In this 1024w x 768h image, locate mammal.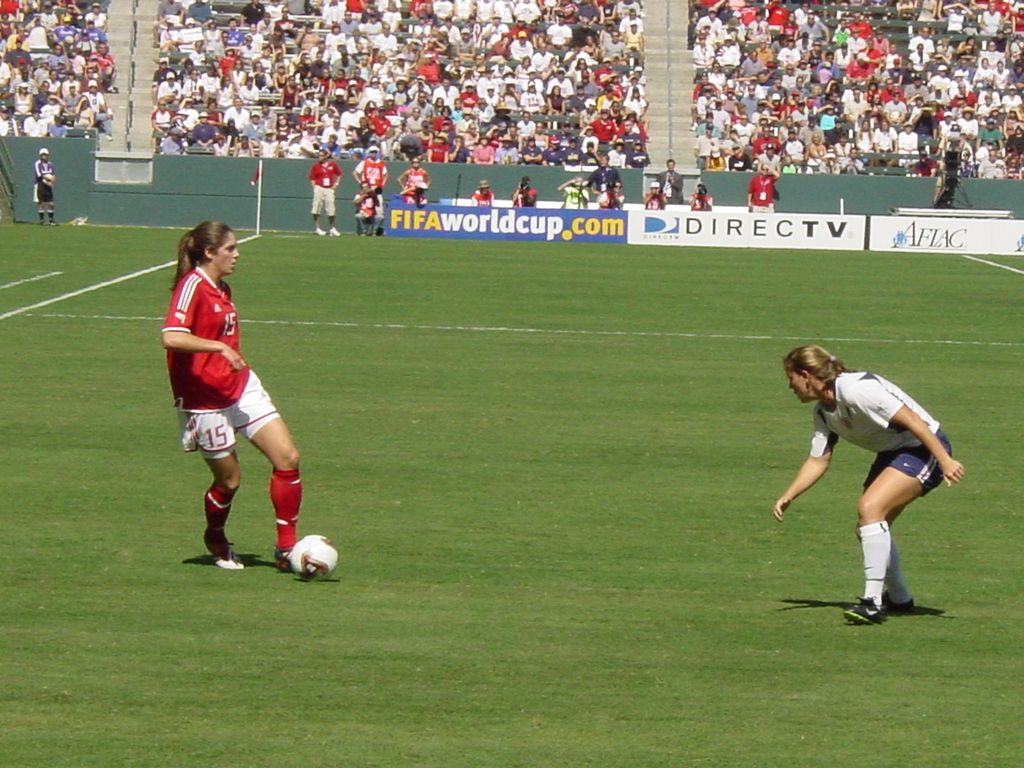
Bounding box: (x1=157, y1=218, x2=305, y2=572).
